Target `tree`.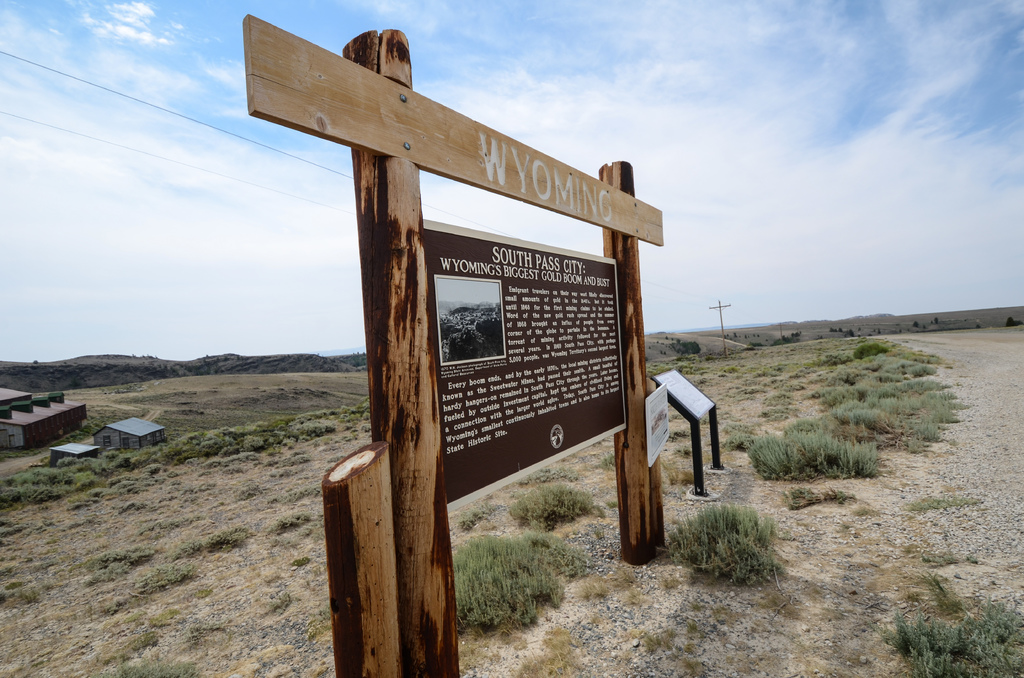
Target region: (x1=829, y1=319, x2=859, y2=332).
